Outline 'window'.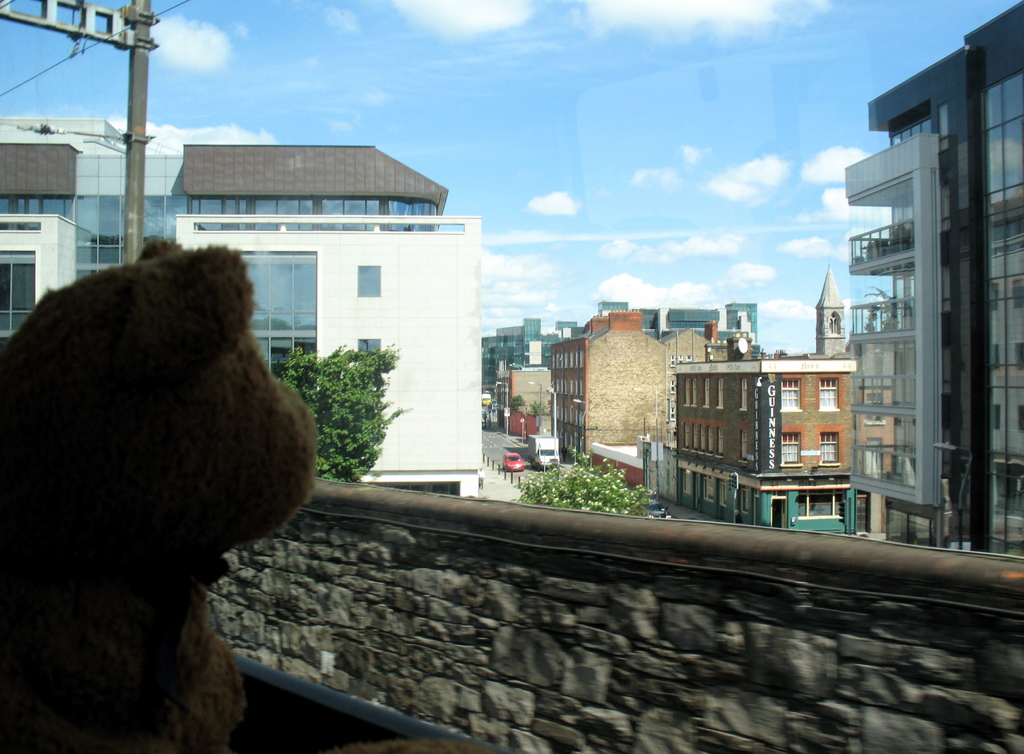
Outline: bbox(817, 376, 838, 412).
